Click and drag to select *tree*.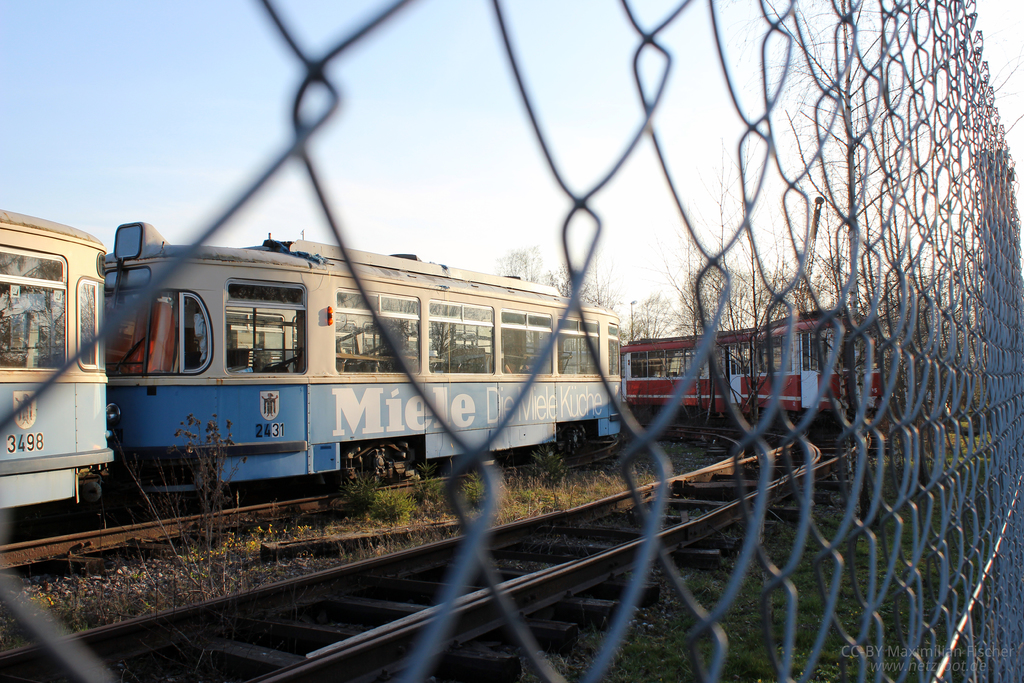
Selection: (left=500, top=243, right=621, bottom=322).
